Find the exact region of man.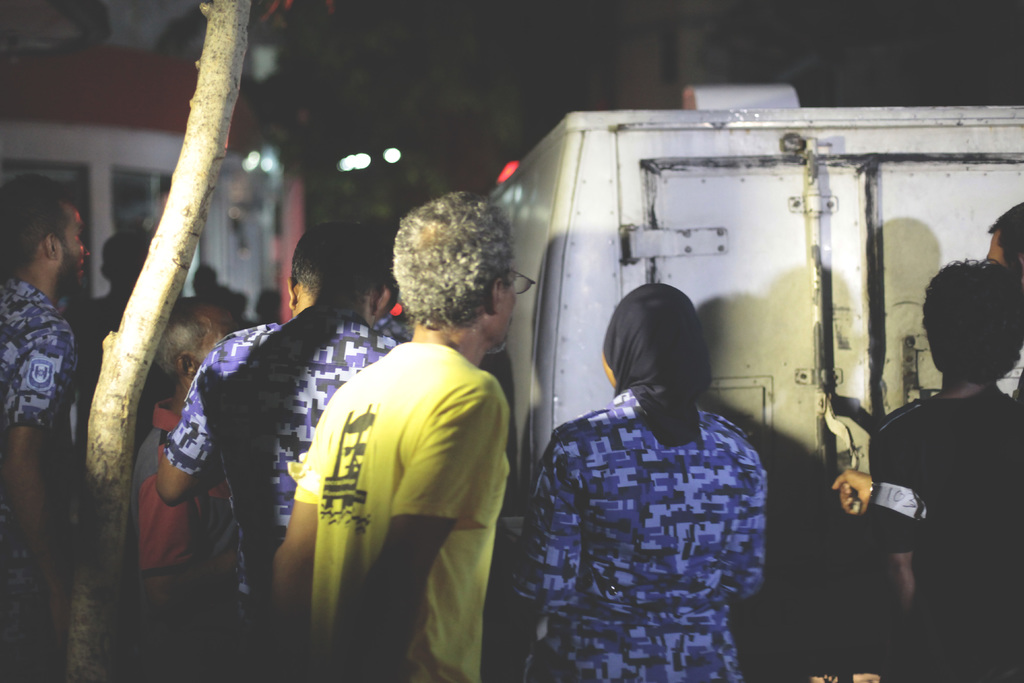
Exact region: x1=832 y1=253 x2=1023 y2=682.
